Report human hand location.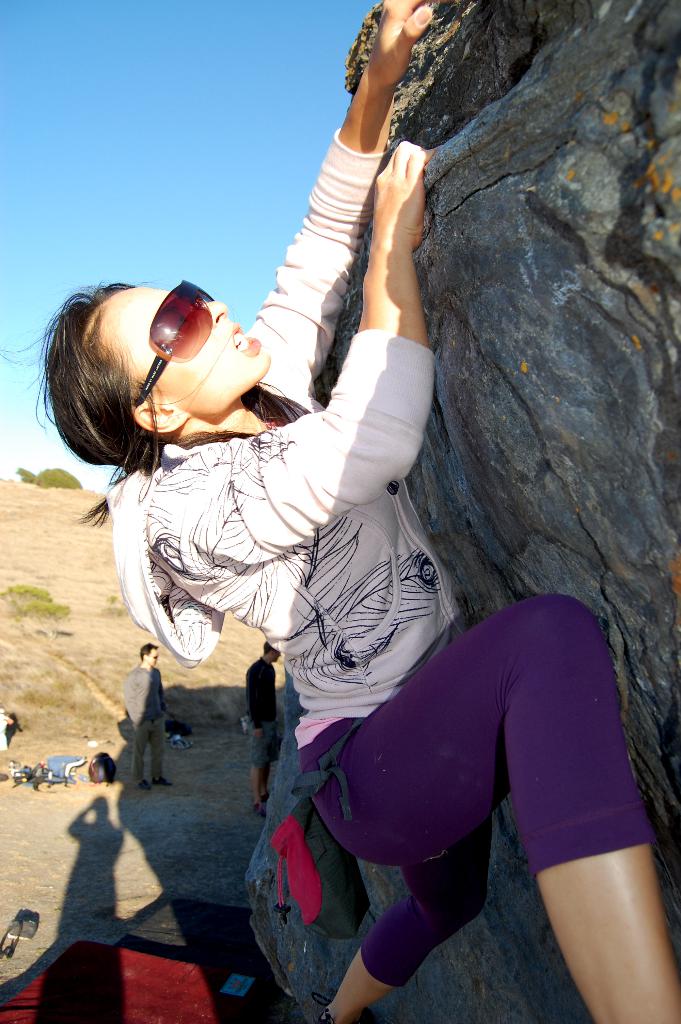
Report: region(373, 140, 436, 255).
